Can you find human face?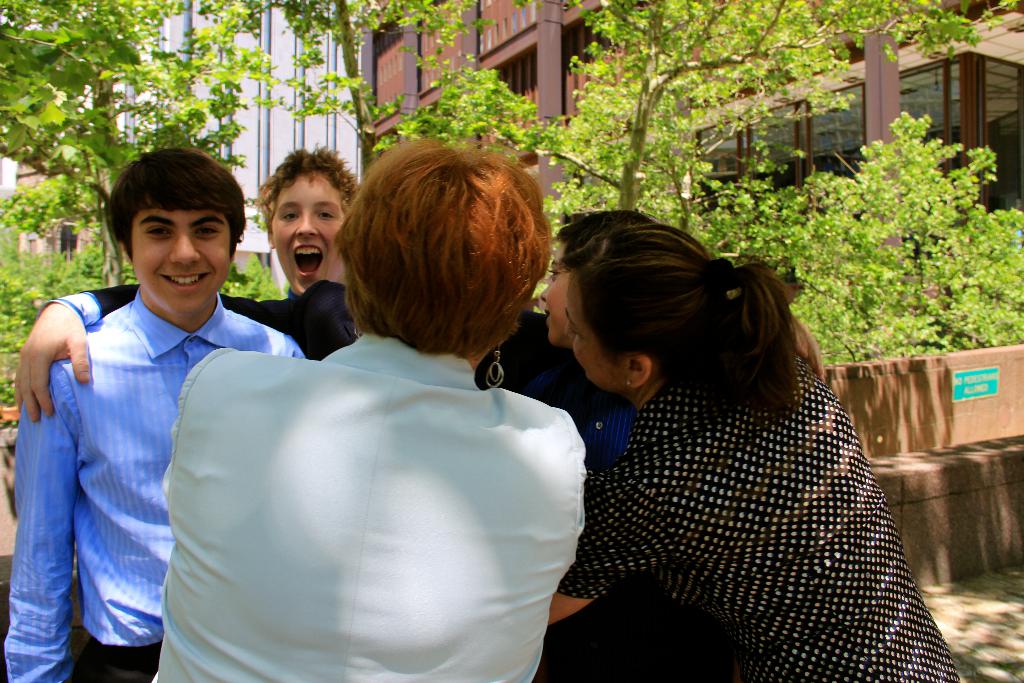
Yes, bounding box: select_region(132, 208, 232, 317).
